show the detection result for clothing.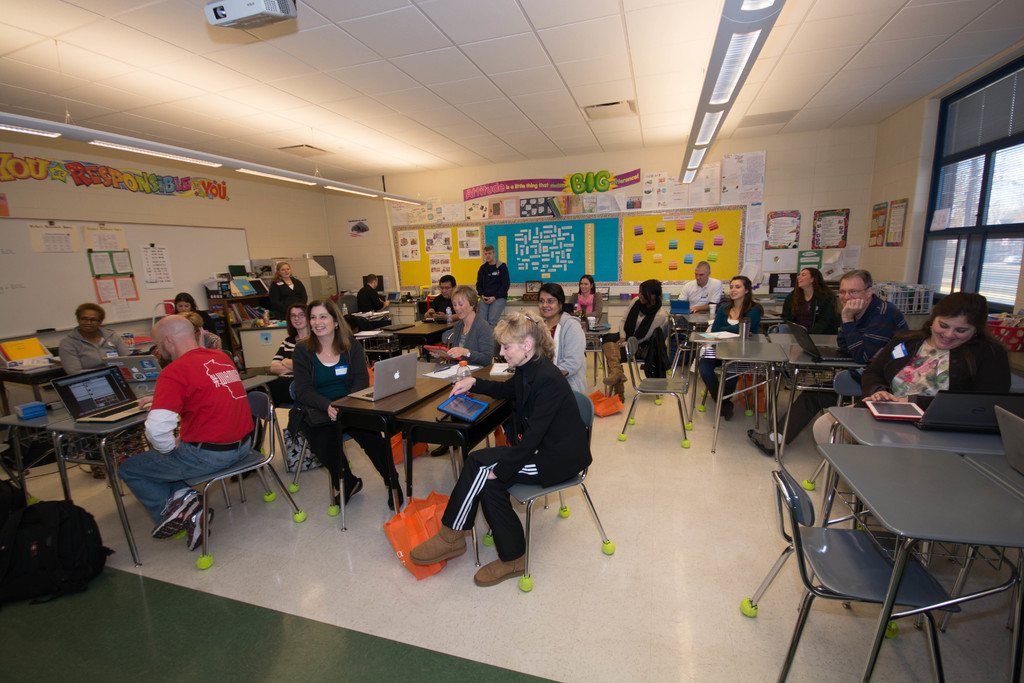
BBox(296, 337, 399, 492).
